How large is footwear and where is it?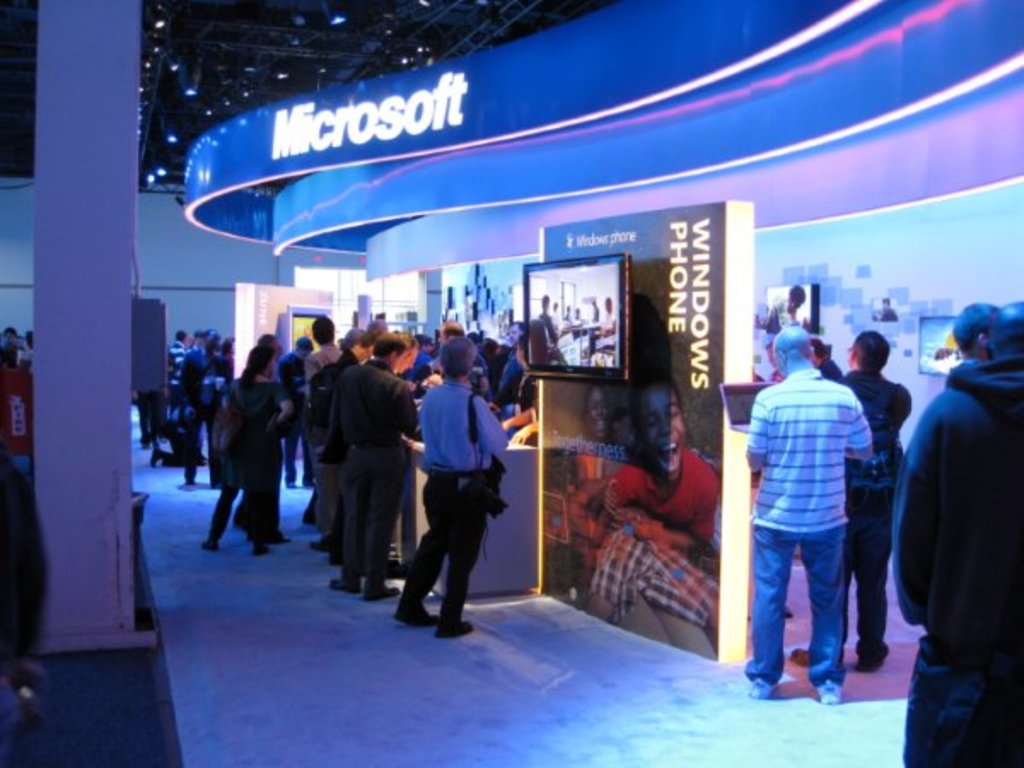
Bounding box: BBox(794, 647, 811, 666).
